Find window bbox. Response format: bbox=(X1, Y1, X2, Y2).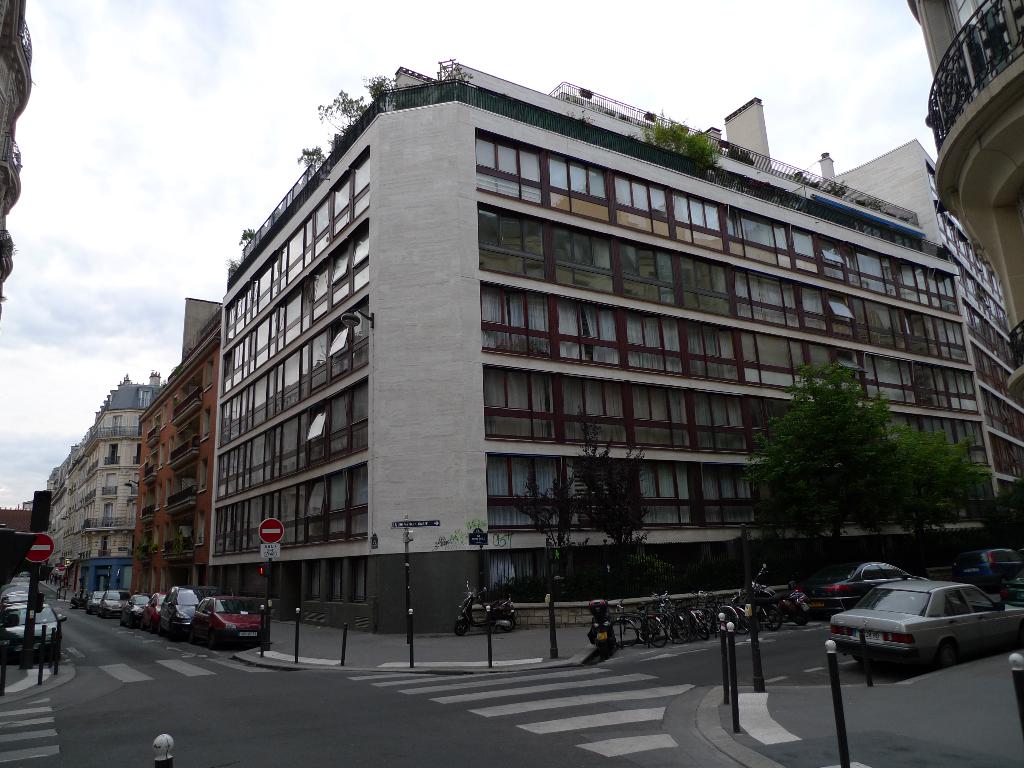
bbox=(477, 365, 557, 442).
